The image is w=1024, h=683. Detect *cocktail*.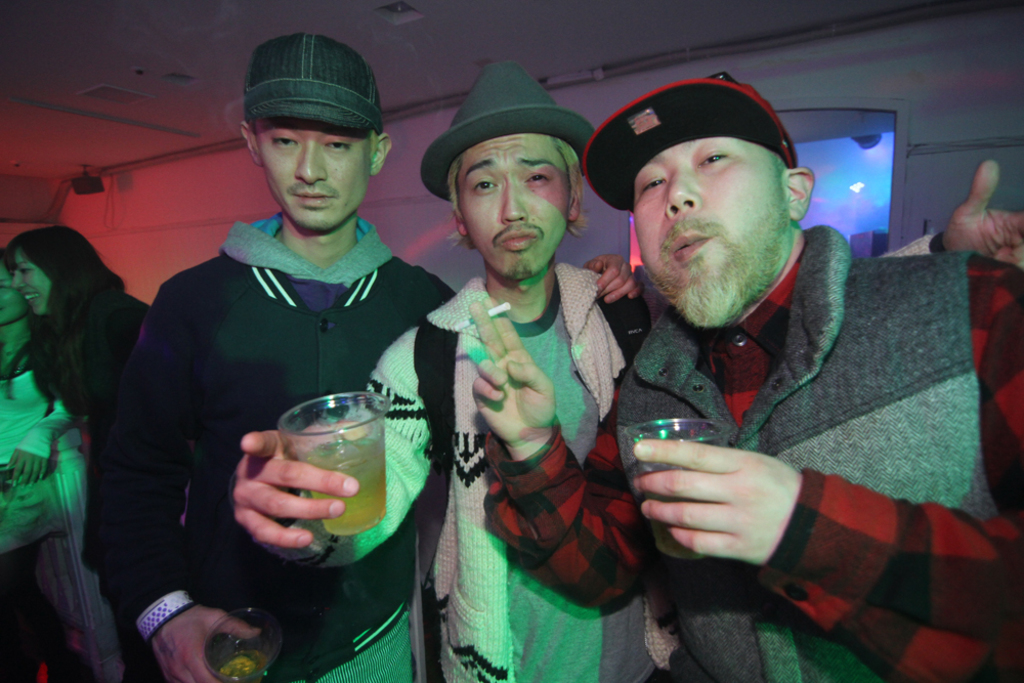
Detection: <region>624, 424, 732, 560</region>.
